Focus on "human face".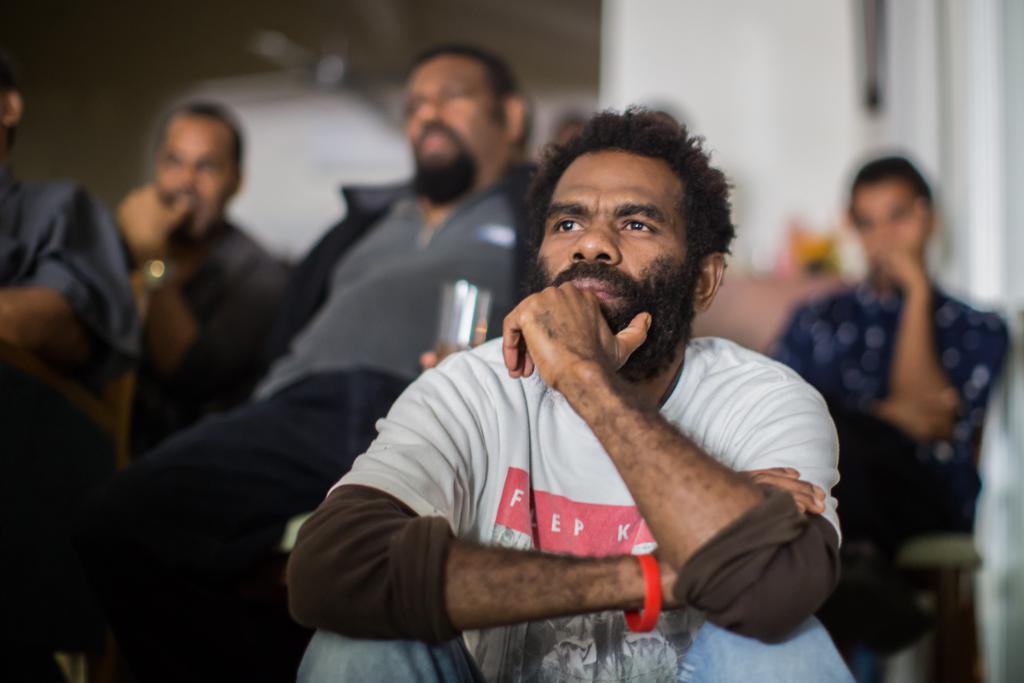
Focused at box=[160, 124, 234, 232].
